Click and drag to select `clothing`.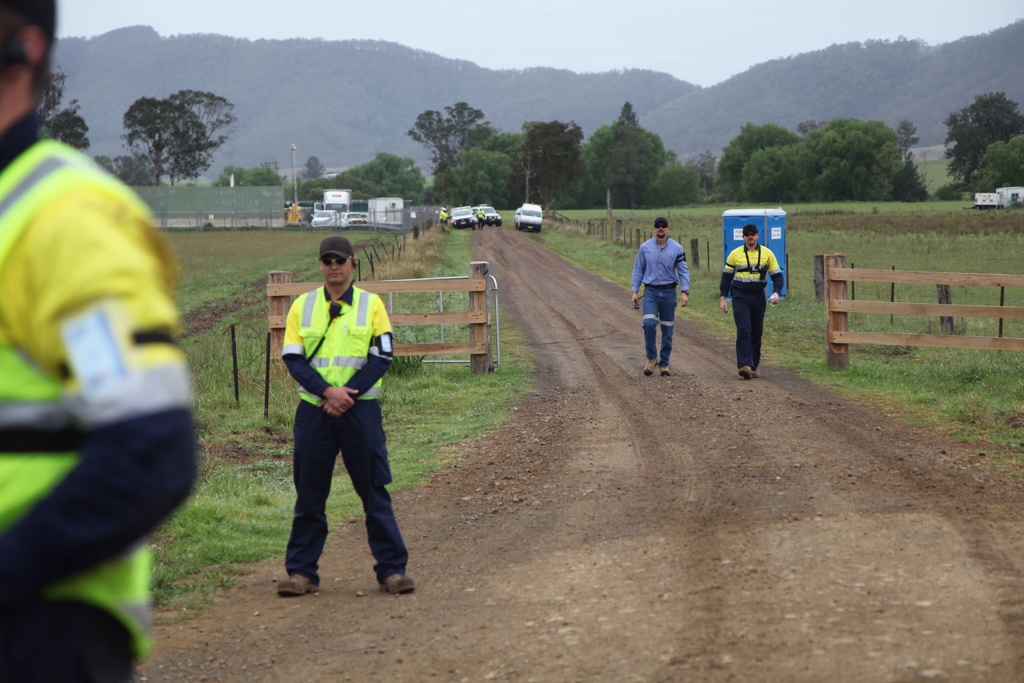
Selection: 476, 208, 487, 229.
